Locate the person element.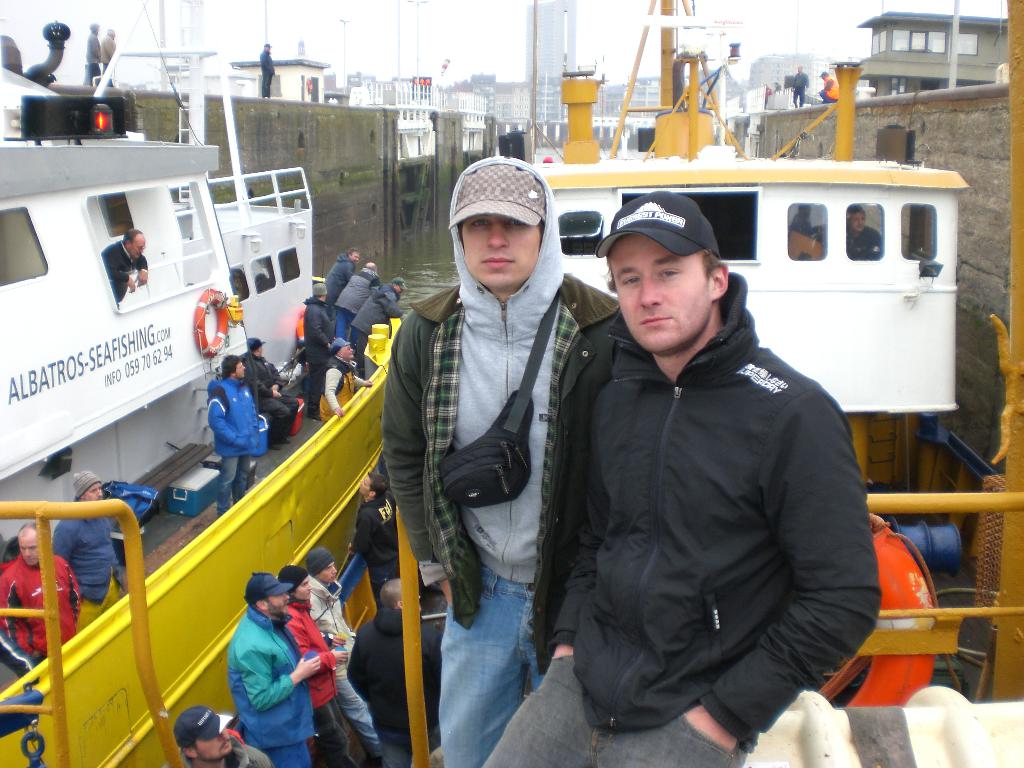
Element bbox: 785/63/809/109.
